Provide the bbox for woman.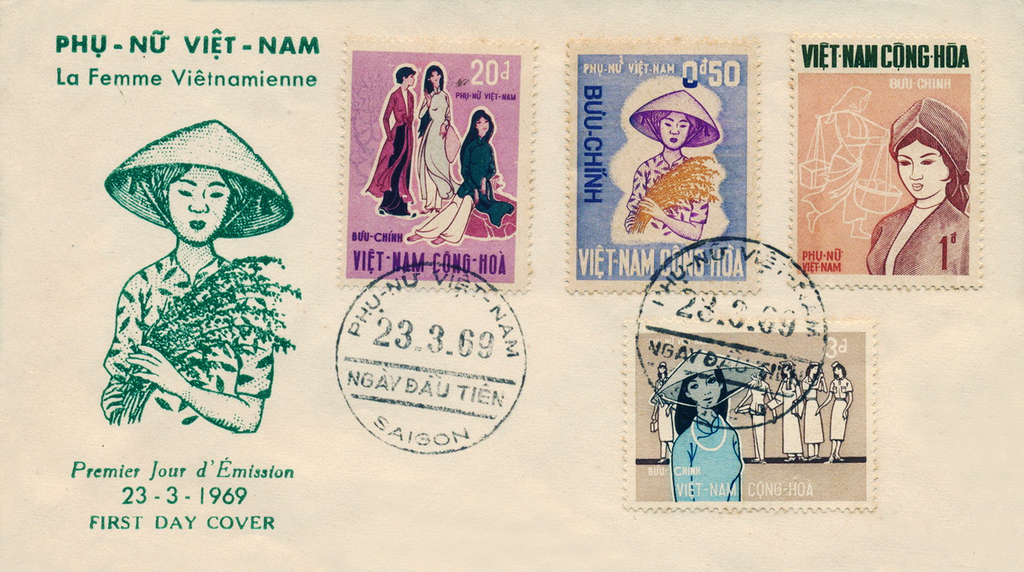
<bbox>863, 124, 974, 274</bbox>.
